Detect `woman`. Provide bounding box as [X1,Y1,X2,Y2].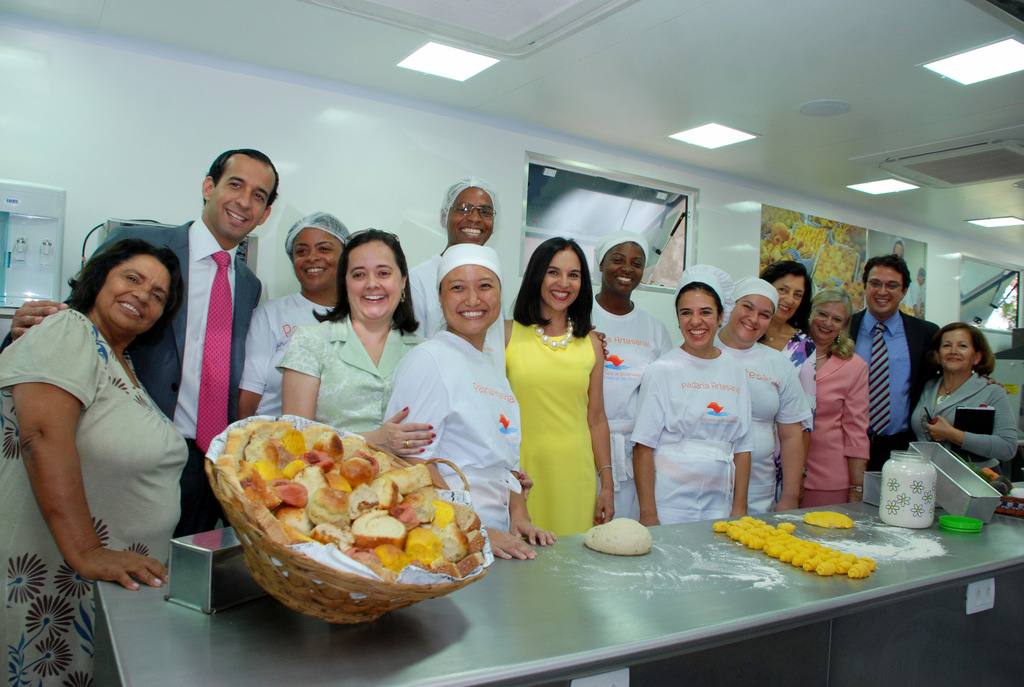
[239,215,356,415].
